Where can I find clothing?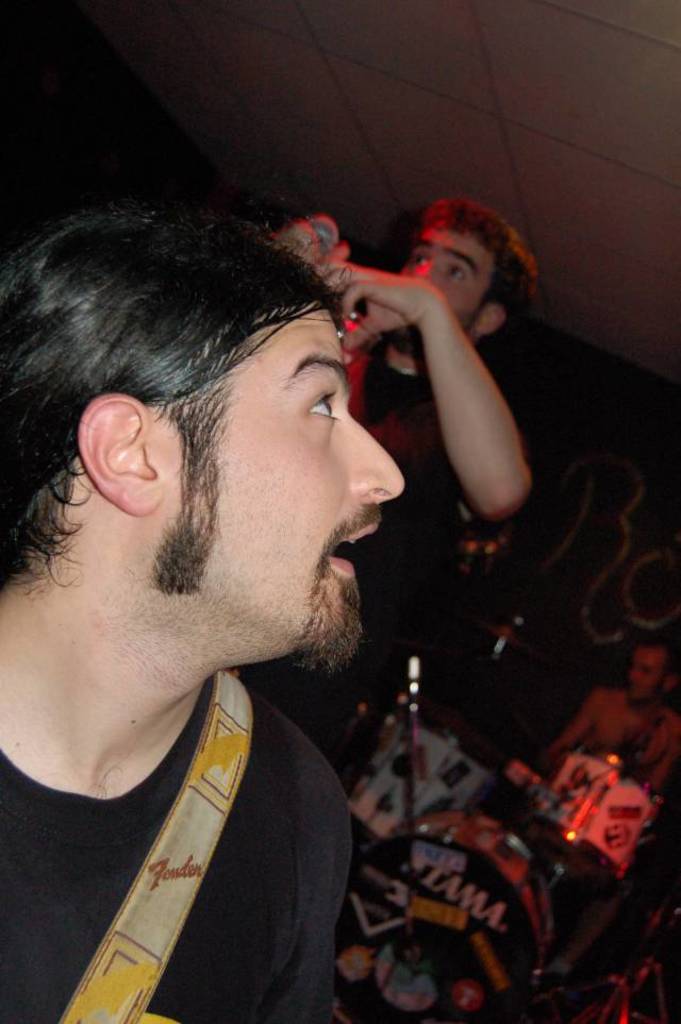
You can find it at bbox(0, 678, 354, 1023).
